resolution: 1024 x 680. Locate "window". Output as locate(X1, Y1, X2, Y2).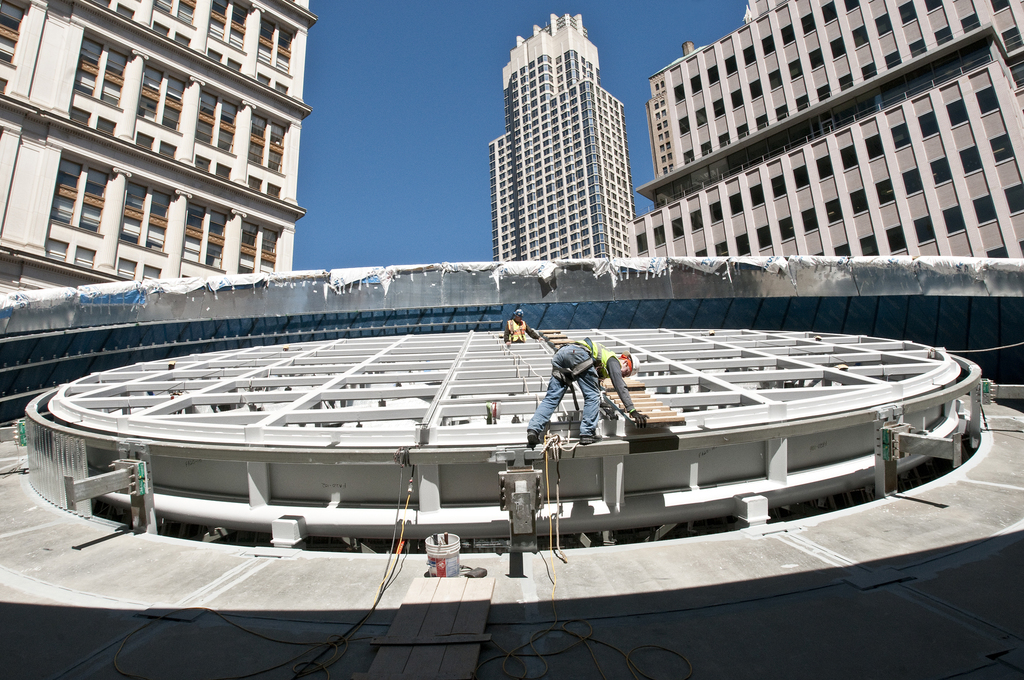
locate(840, 77, 852, 88).
